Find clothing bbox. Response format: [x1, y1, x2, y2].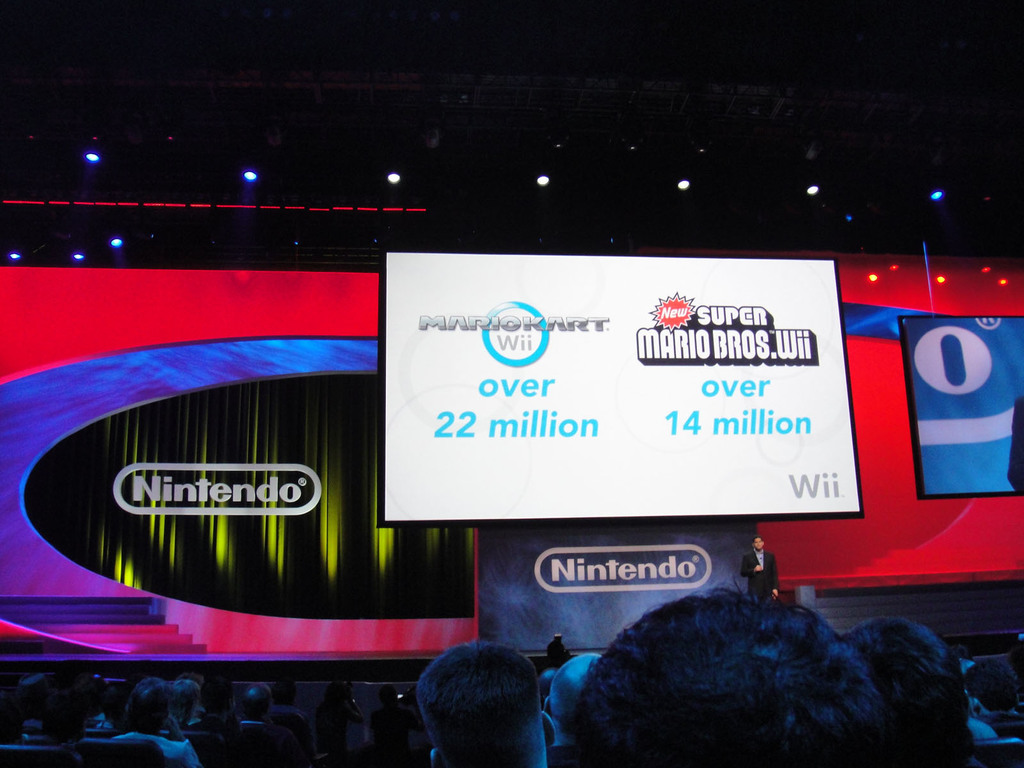
[106, 726, 199, 767].
